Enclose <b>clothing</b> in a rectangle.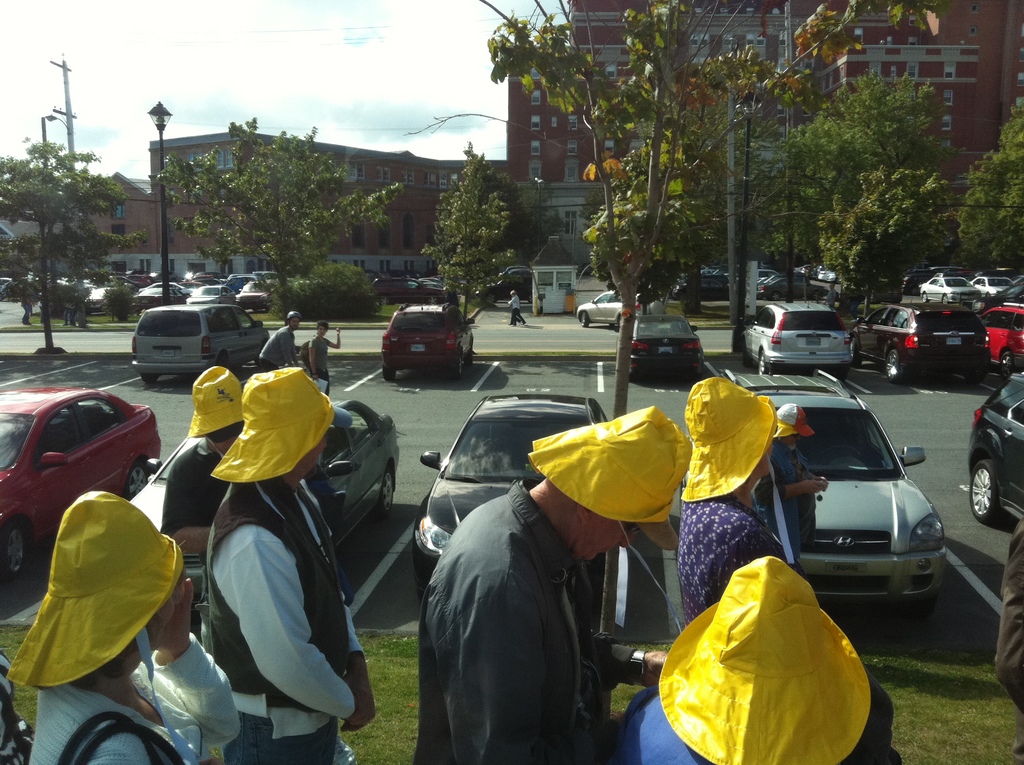
bbox(413, 474, 634, 762).
